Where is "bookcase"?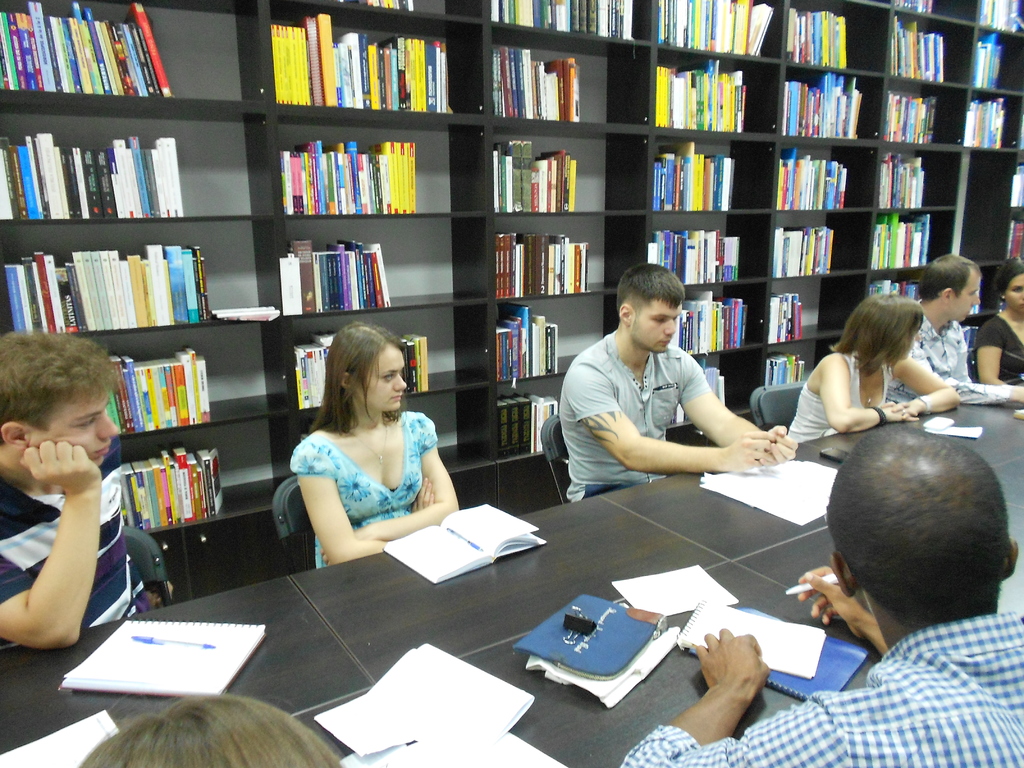
locate(0, 0, 1023, 601).
